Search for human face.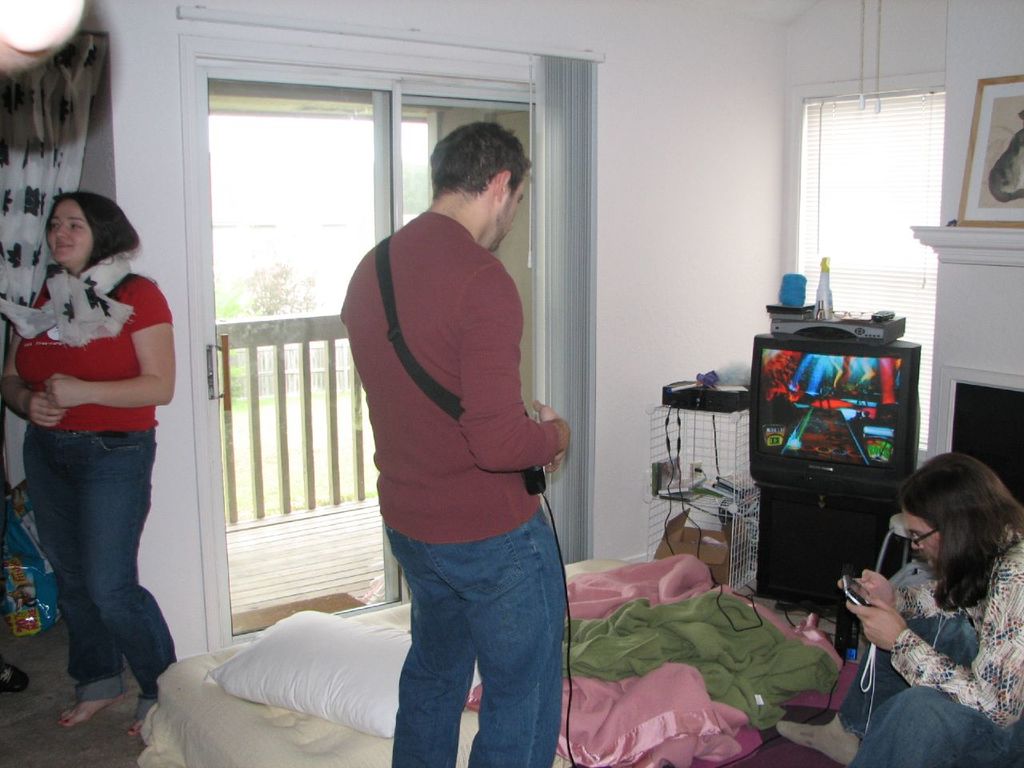
Found at select_region(902, 504, 938, 576).
